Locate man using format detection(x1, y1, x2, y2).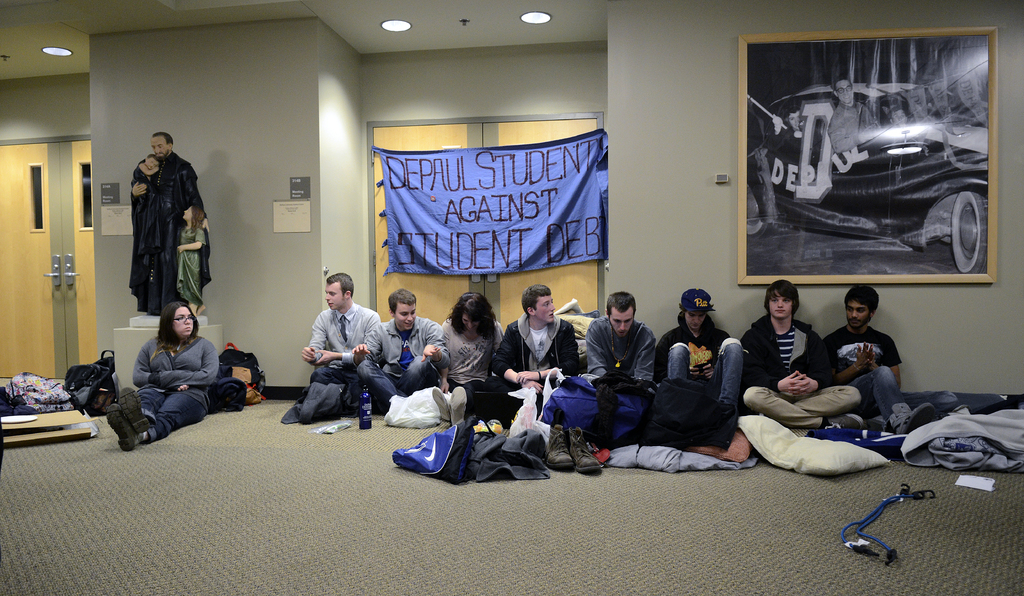
detection(741, 280, 865, 428).
